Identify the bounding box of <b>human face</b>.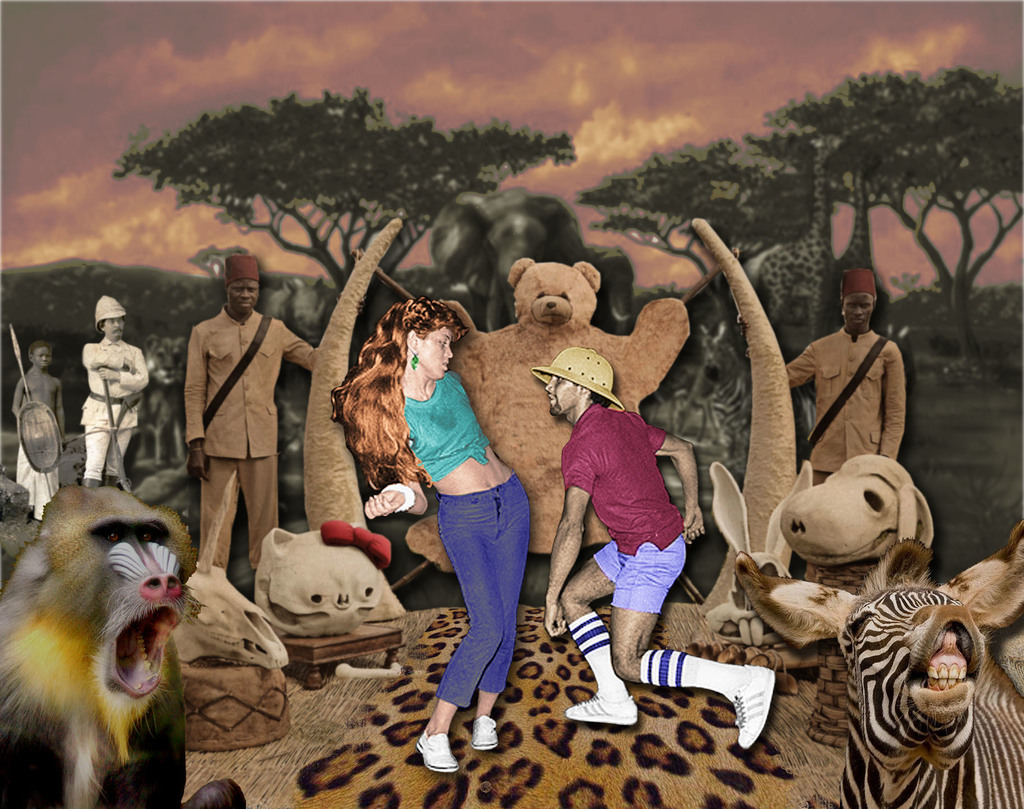
bbox=(417, 327, 453, 379).
